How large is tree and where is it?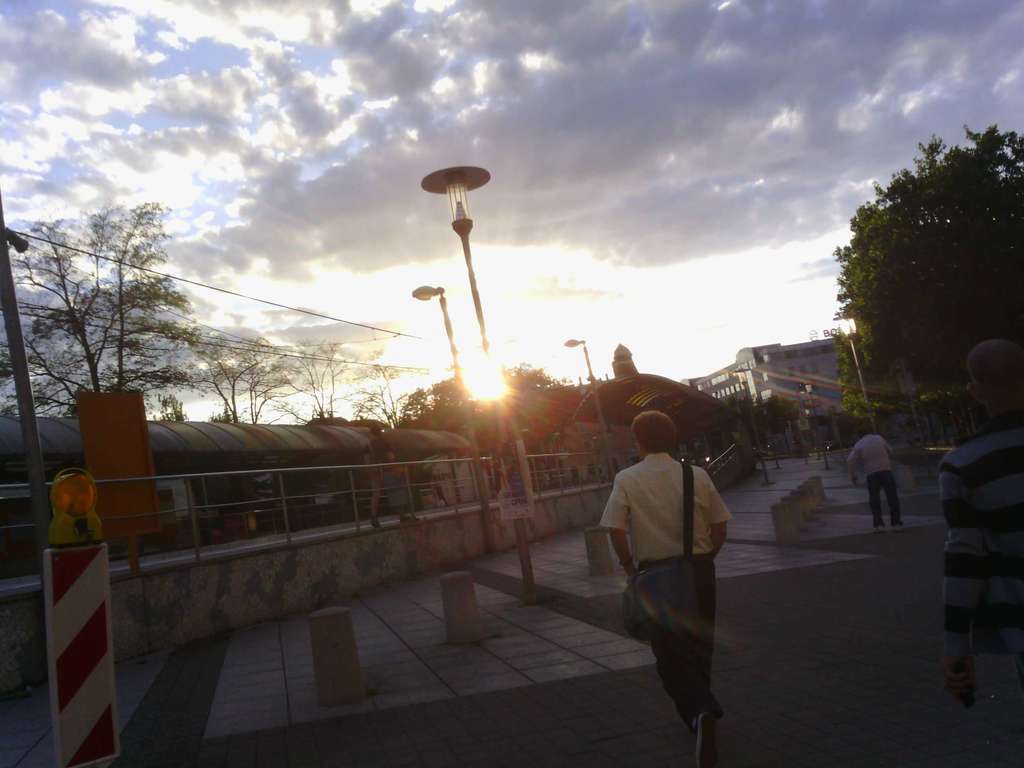
Bounding box: 0:208:191:421.
